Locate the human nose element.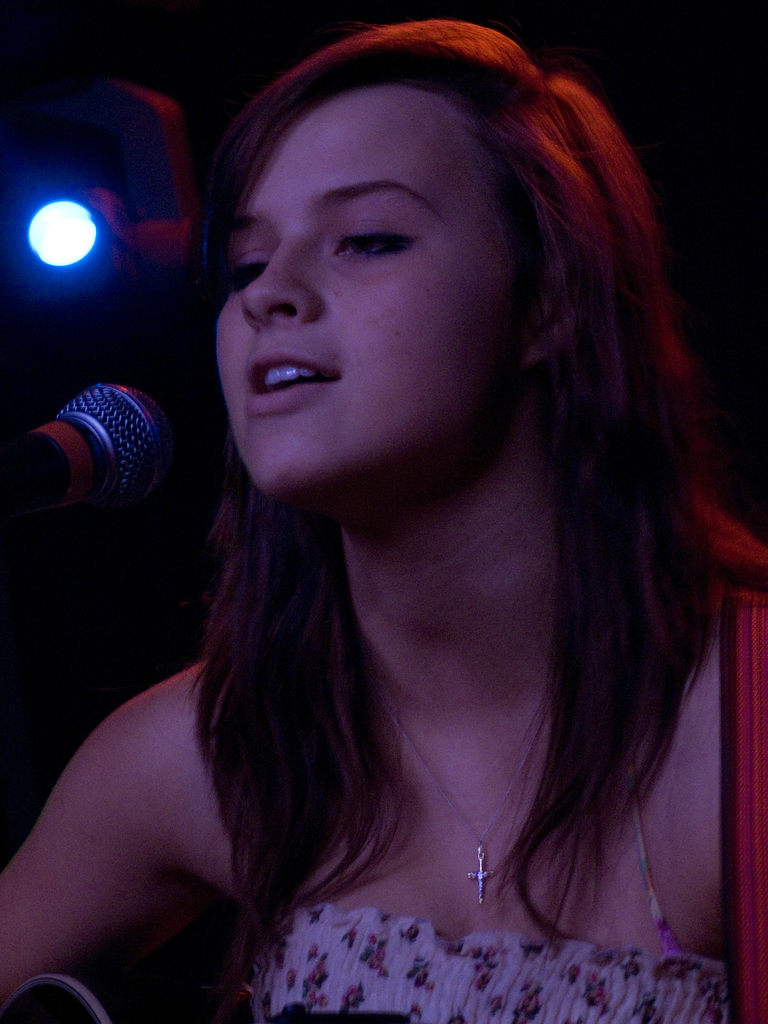
Element bbox: 238, 232, 324, 328.
